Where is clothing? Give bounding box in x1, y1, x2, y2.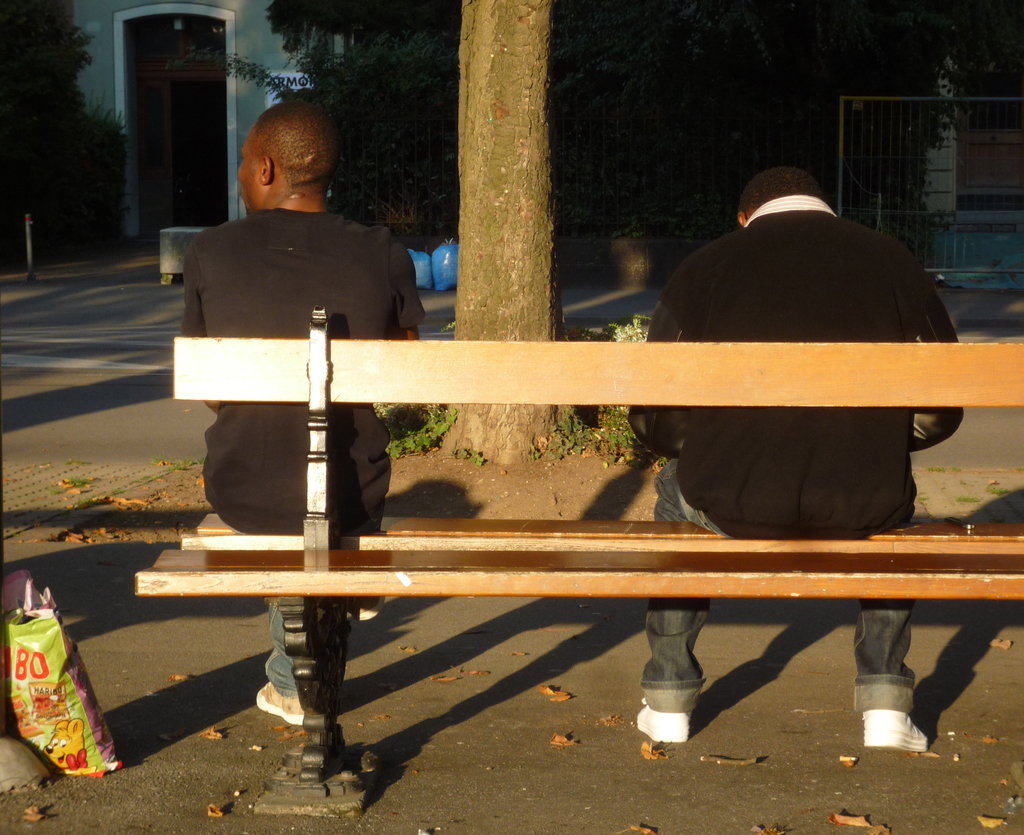
650, 452, 912, 726.
